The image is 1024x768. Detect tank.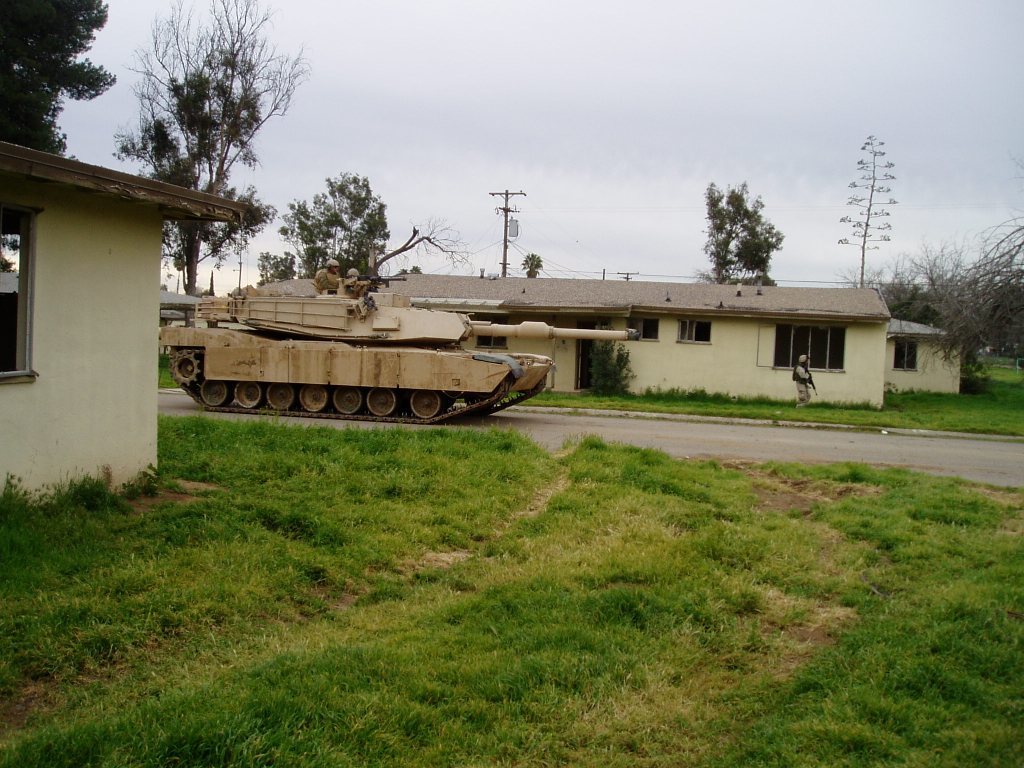
Detection: x1=160, y1=223, x2=641, y2=423.
